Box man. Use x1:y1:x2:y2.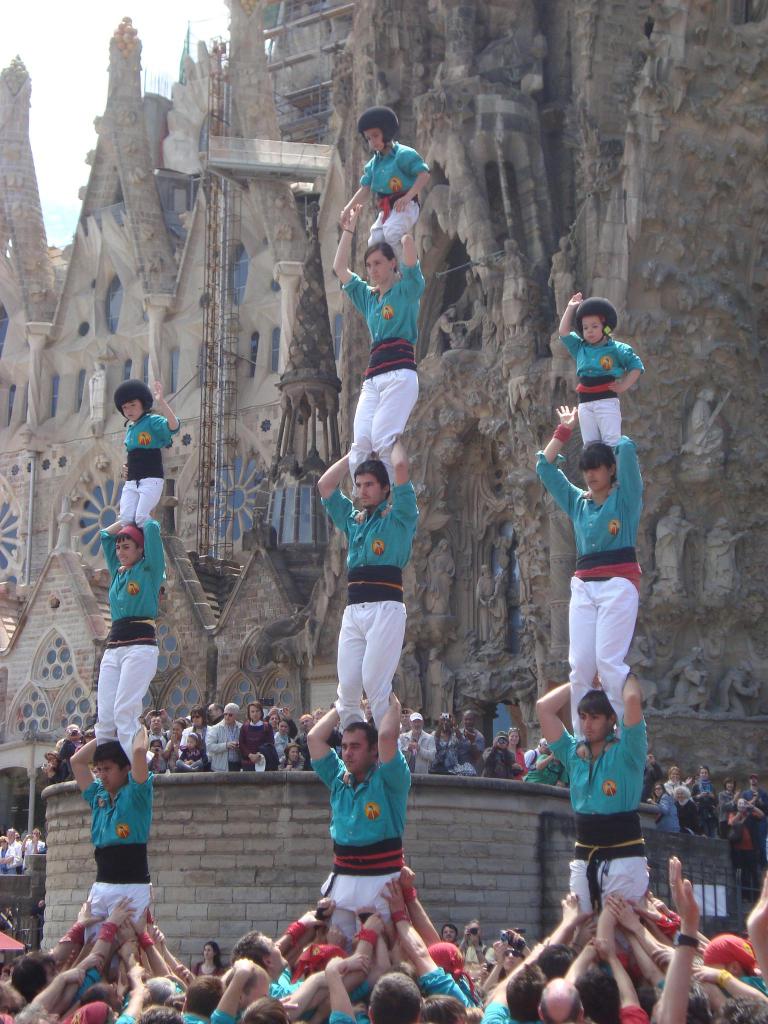
70:728:163:924.
